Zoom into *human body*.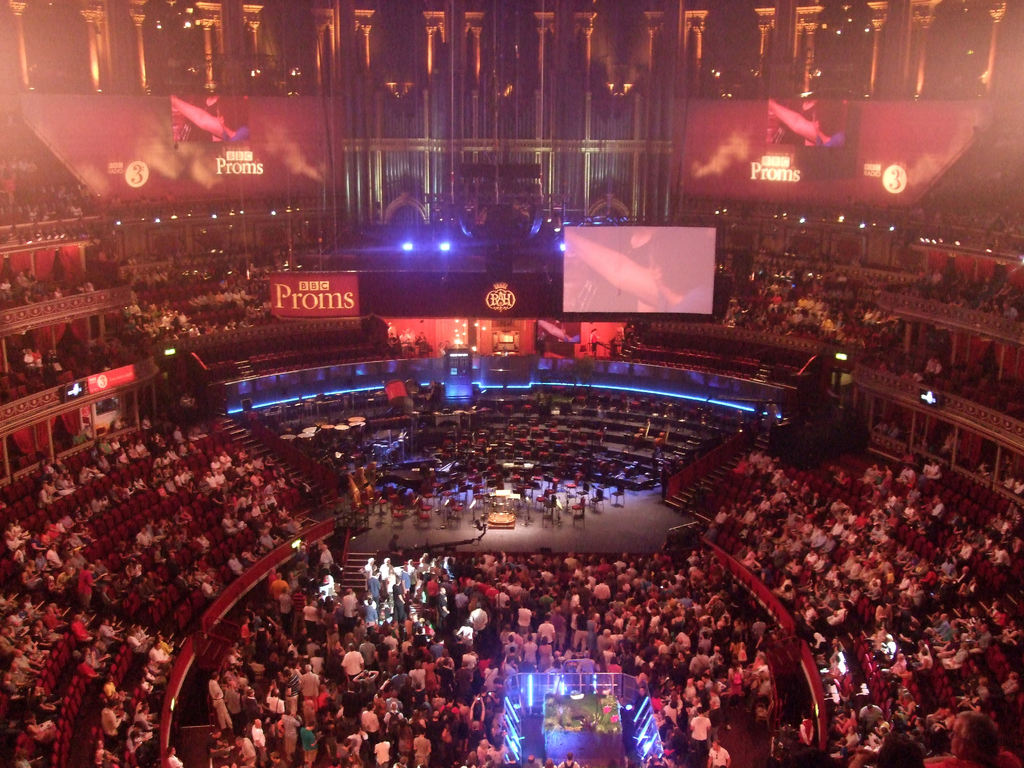
Zoom target: [left=1009, top=534, right=1021, bottom=552].
